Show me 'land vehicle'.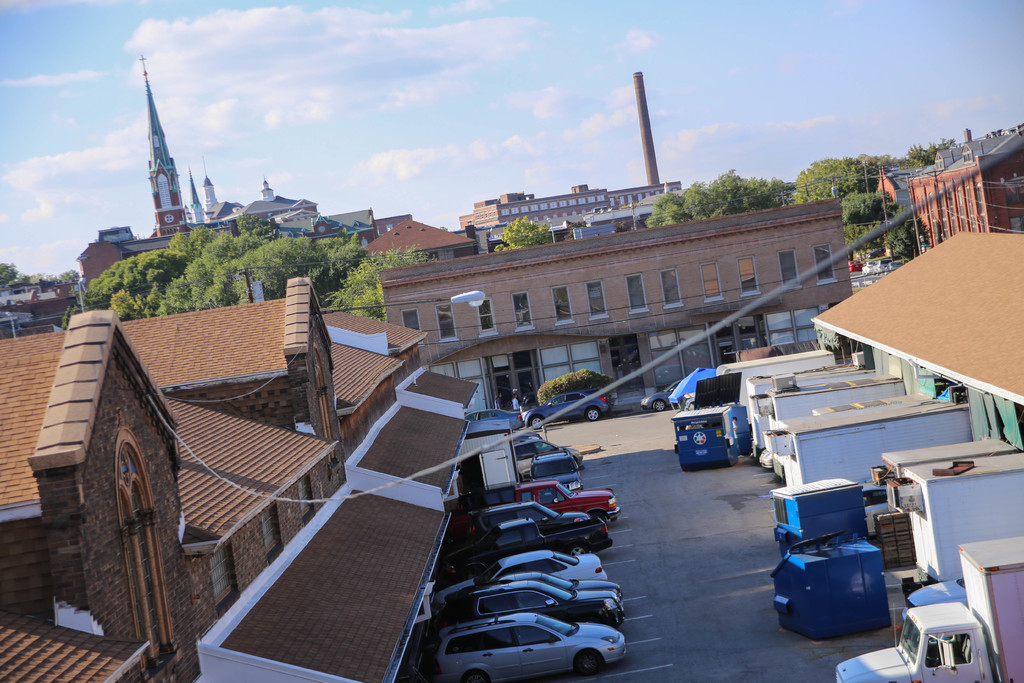
'land vehicle' is here: 433 613 622 682.
